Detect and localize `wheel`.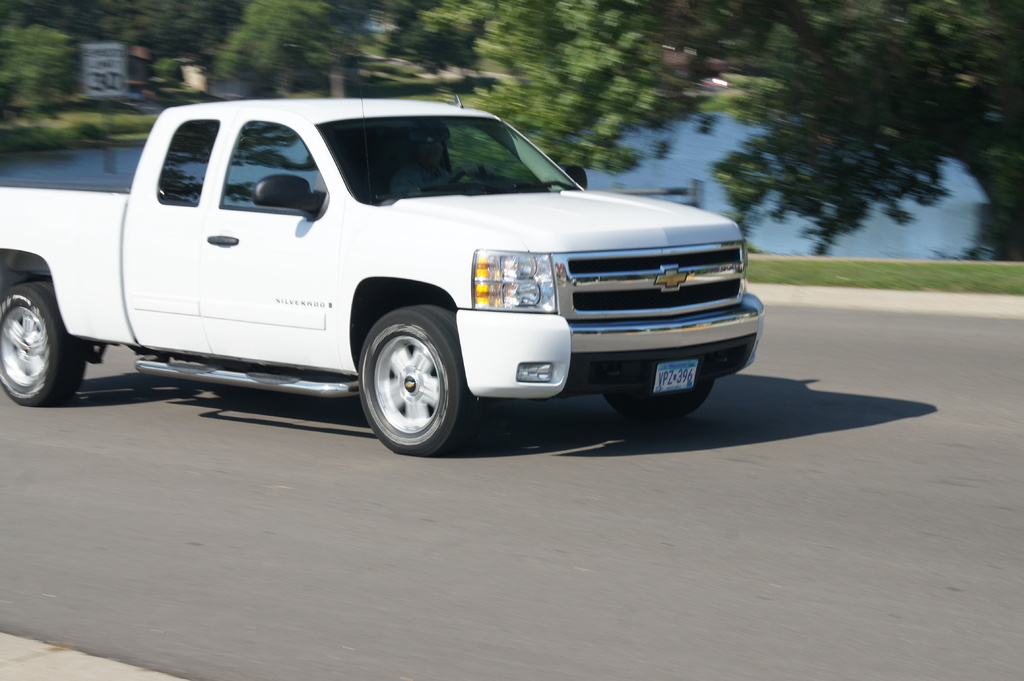
Localized at pyautogui.locateOnScreen(0, 282, 86, 407).
